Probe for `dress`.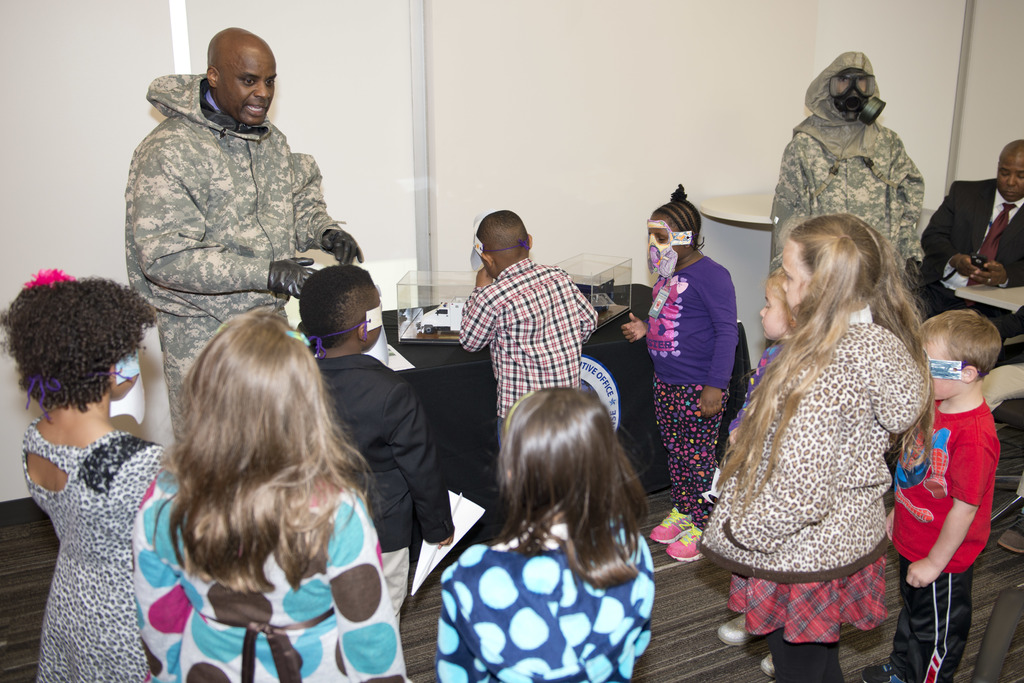
Probe result: BBox(435, 522, 650, 682).
